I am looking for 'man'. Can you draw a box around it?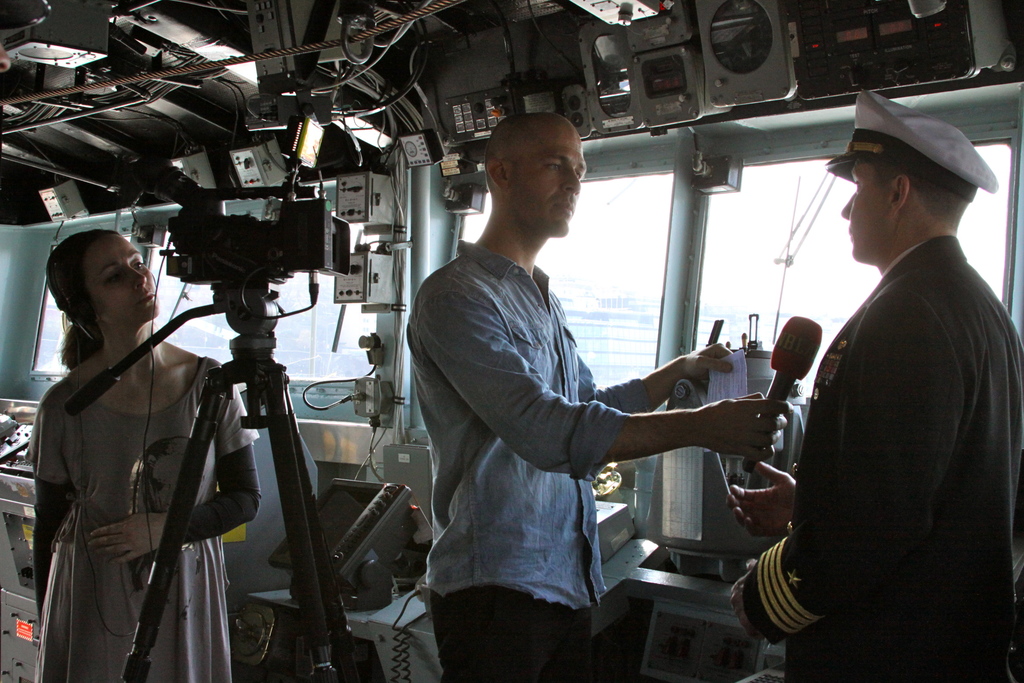
Sure, the bounding box is locate(769, 91, 1014, 664).
